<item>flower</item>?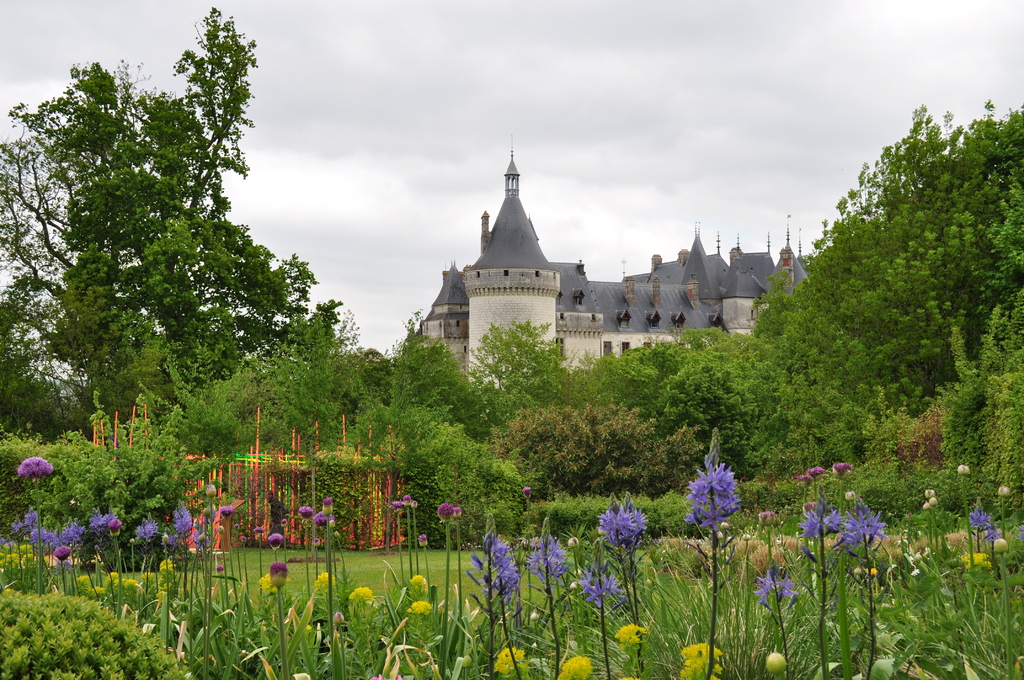
pyautogui.locateOnScreen(548, 656, 591, 679)
